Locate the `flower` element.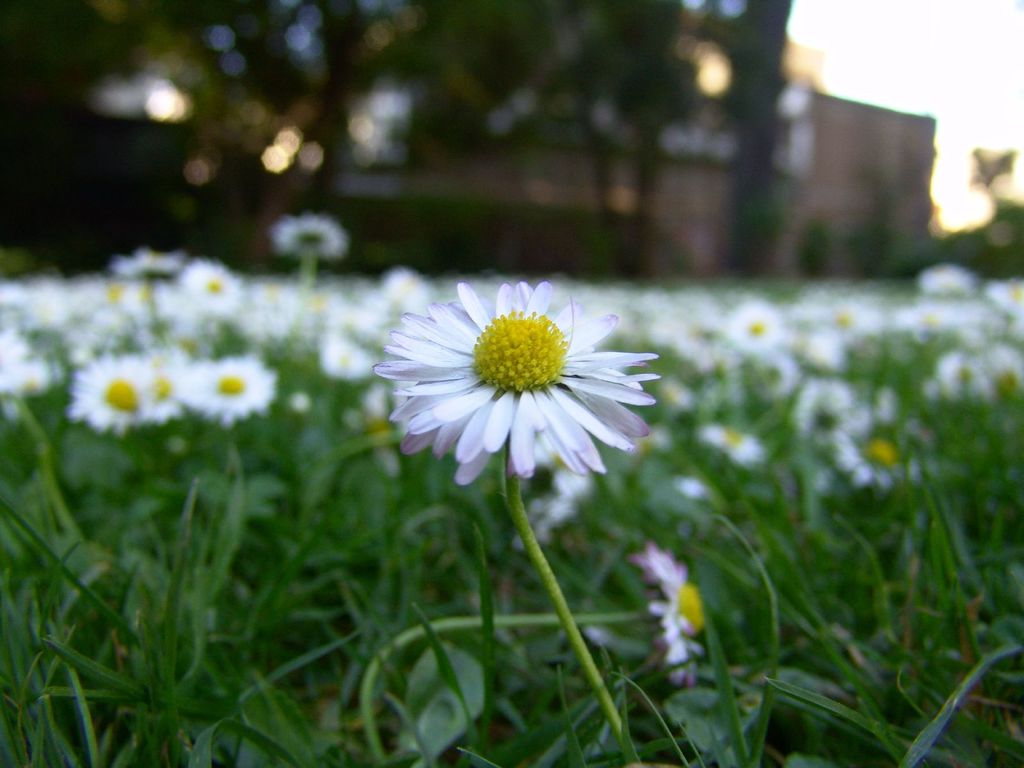
Element bbox: [left=623, top=537, right=703, bottom=689].
